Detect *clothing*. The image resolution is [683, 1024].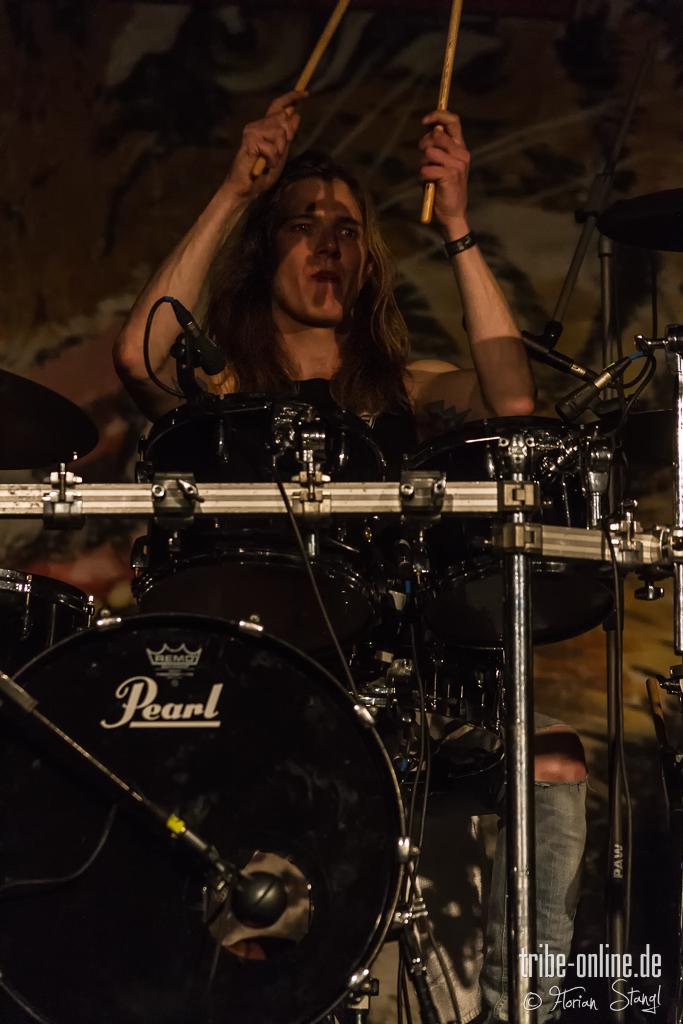
x1=120 y1=365 x2=521 y2=977.
